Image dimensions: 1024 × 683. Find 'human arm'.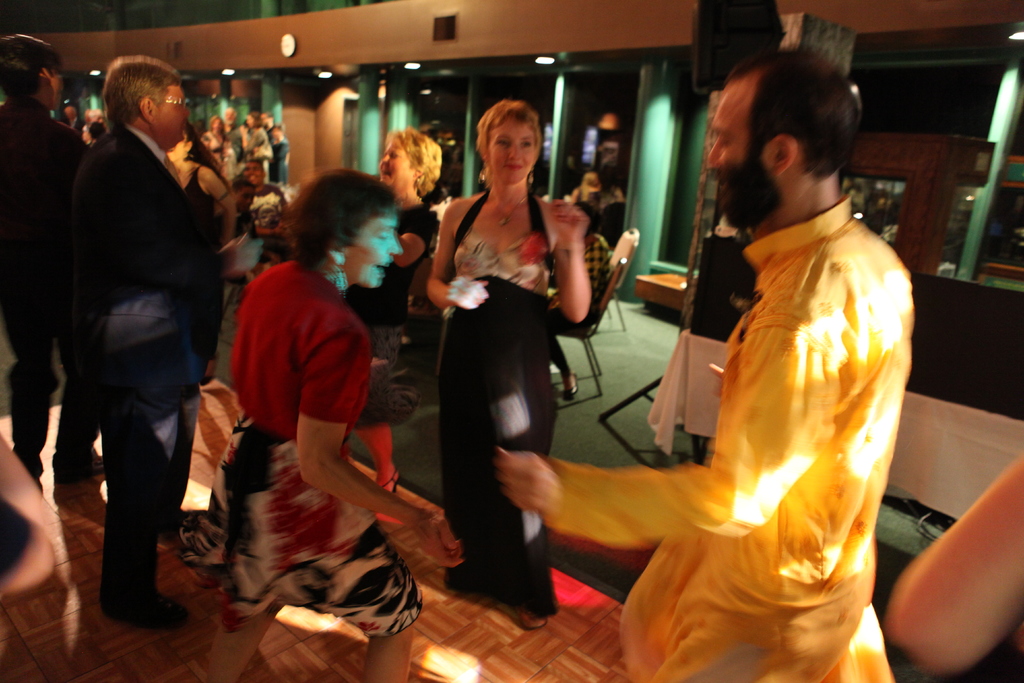
428,210,488,308.
